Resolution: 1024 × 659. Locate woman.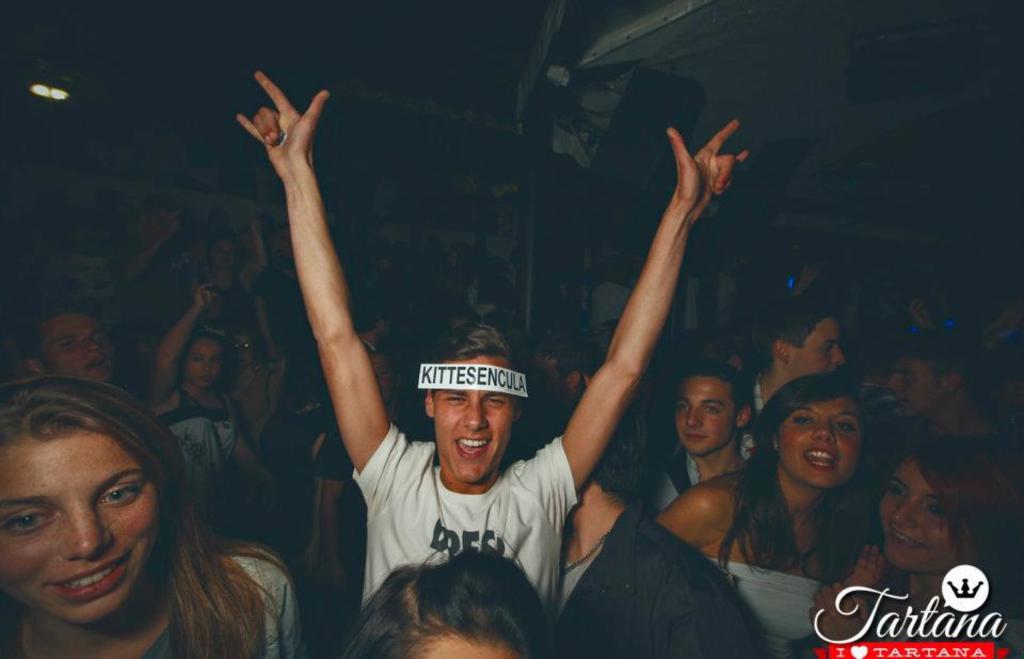
BBox(135, 276, 272, 516).
